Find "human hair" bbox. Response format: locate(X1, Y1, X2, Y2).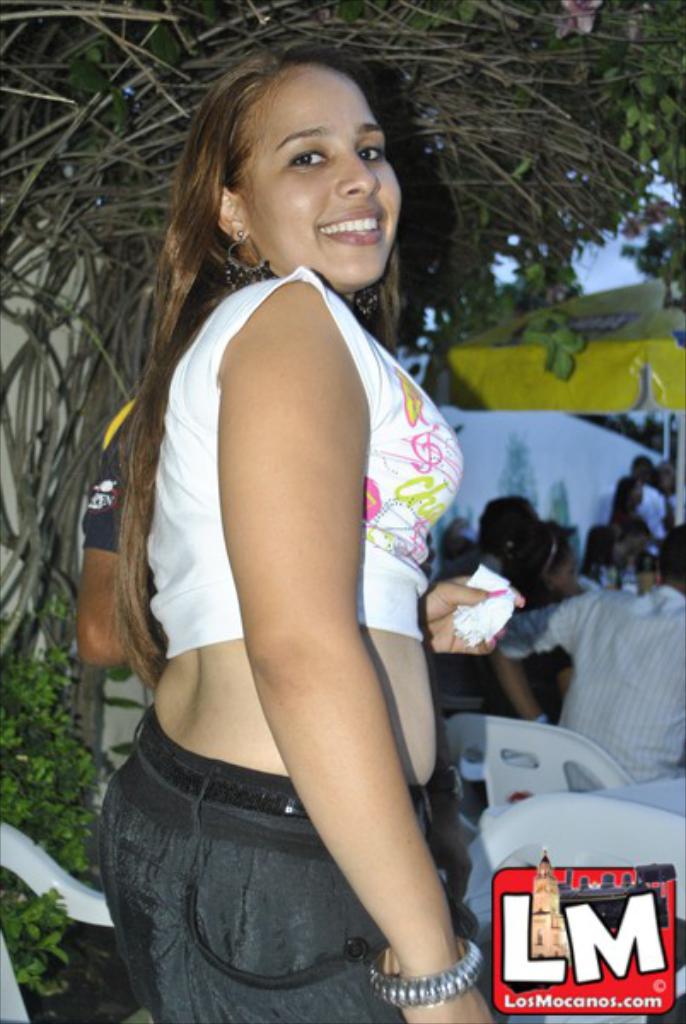
locate(613, 478, 640, 517).
